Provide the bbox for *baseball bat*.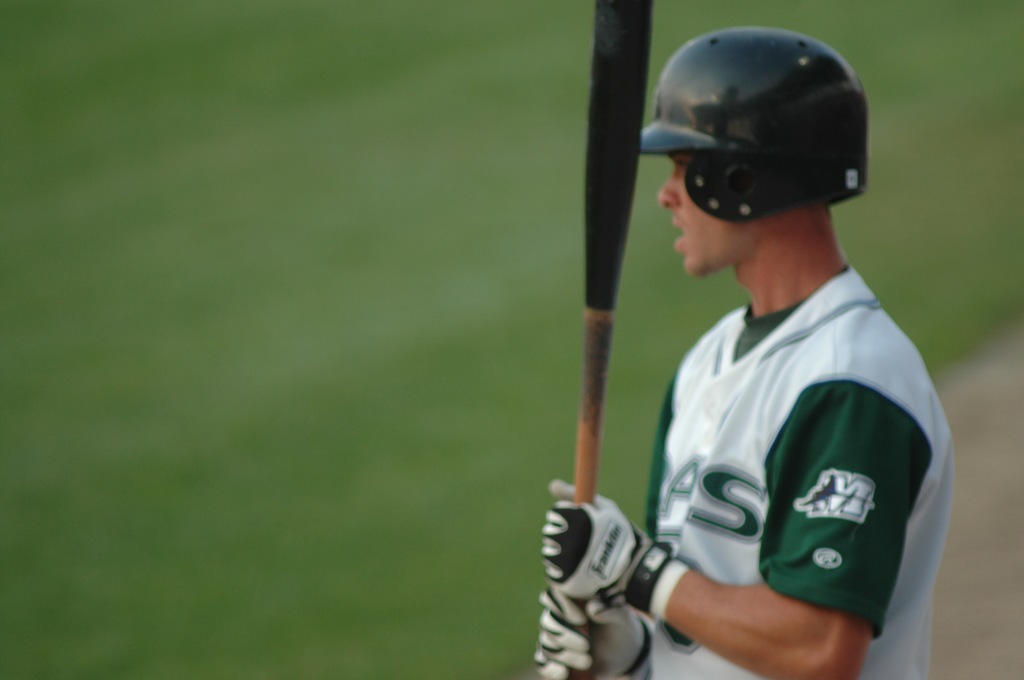
x1=565, y1=0, x2=655, y2=679.
